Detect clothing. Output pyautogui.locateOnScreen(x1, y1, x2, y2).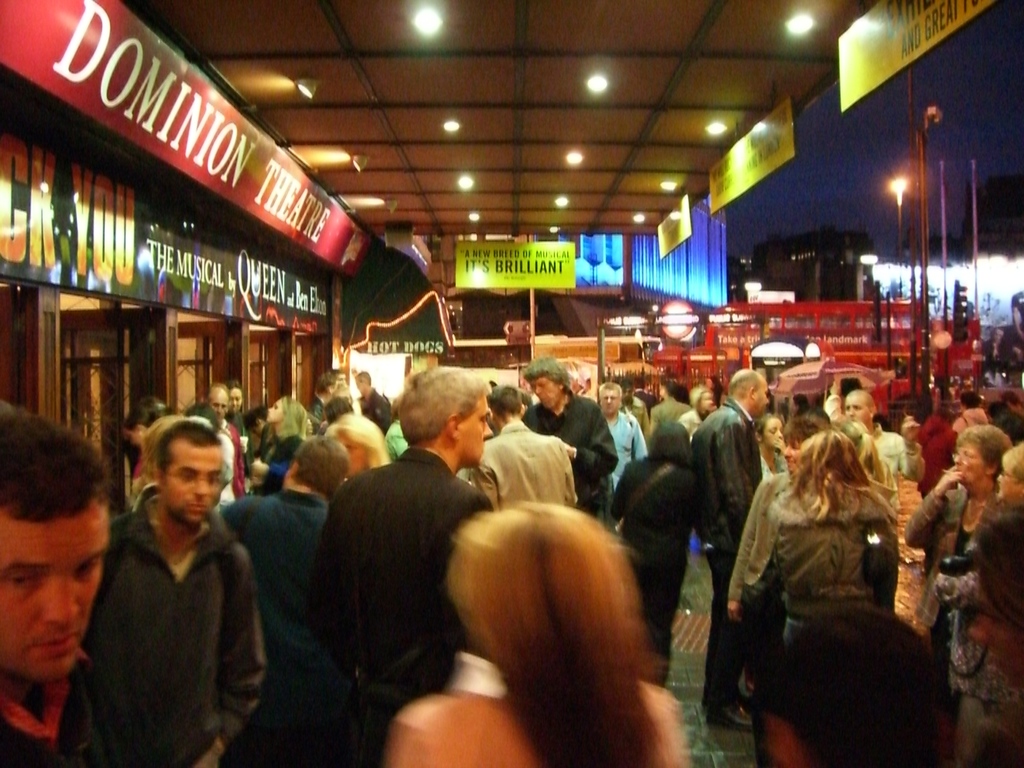
pyautogui.locateOnScreen(759, 454, 783, 483).
